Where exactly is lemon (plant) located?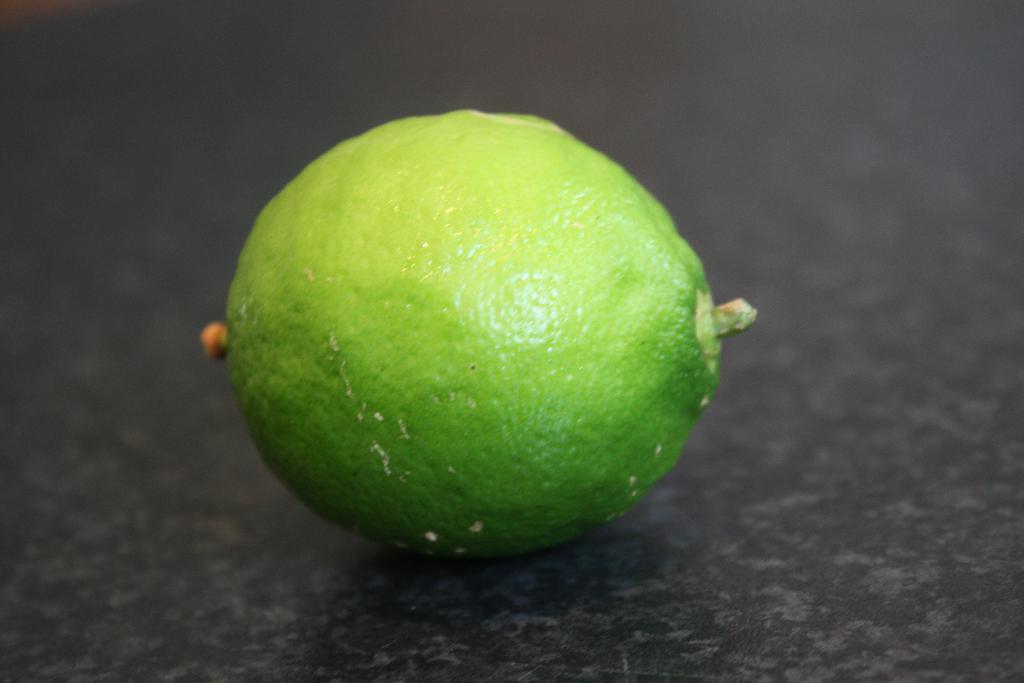
Its bounding box is [207,106,761,557].
